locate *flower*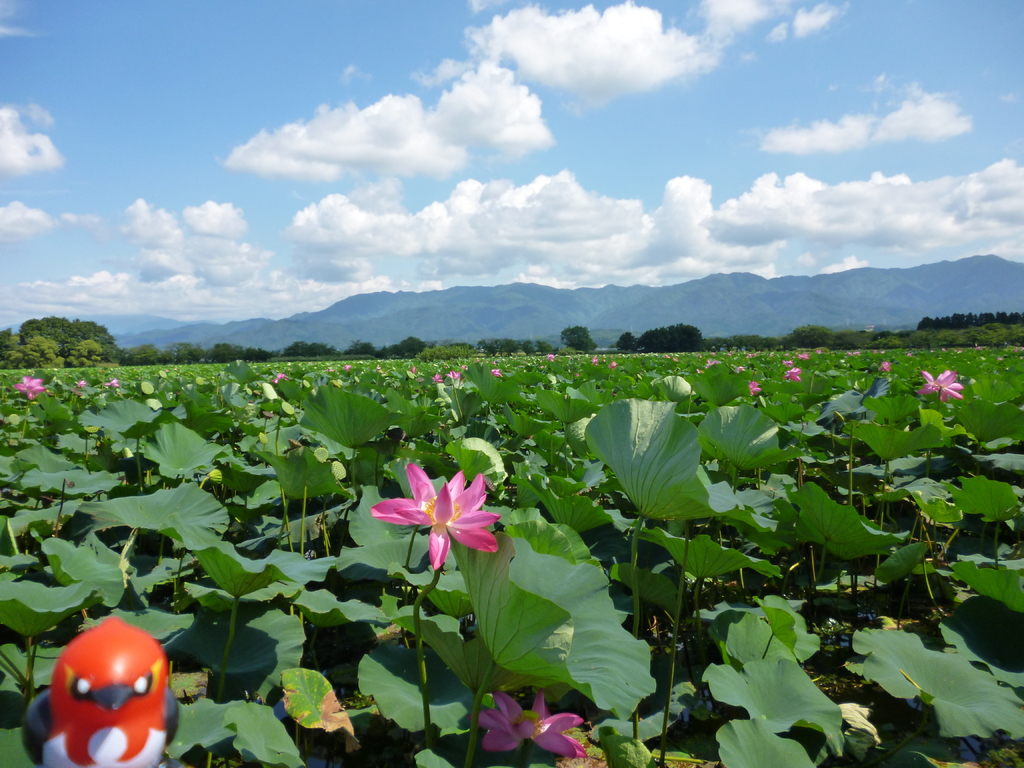
{"x1": 780, "y1": 366, "x2": 803, "y2": 387}
